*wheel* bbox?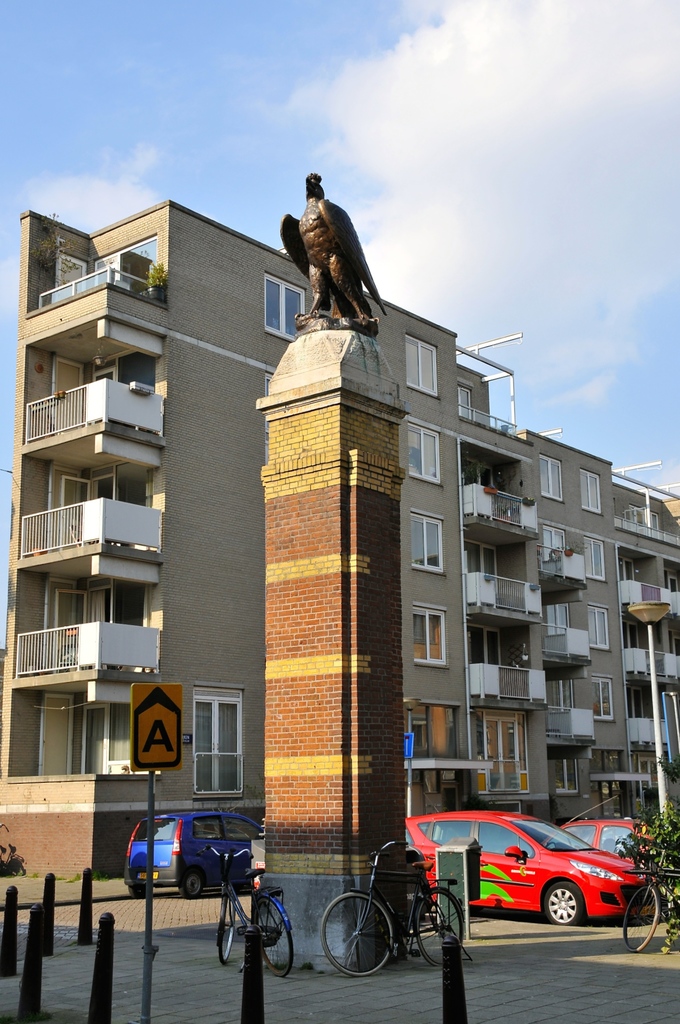
left=544, top=881, right=583, bottom=923
